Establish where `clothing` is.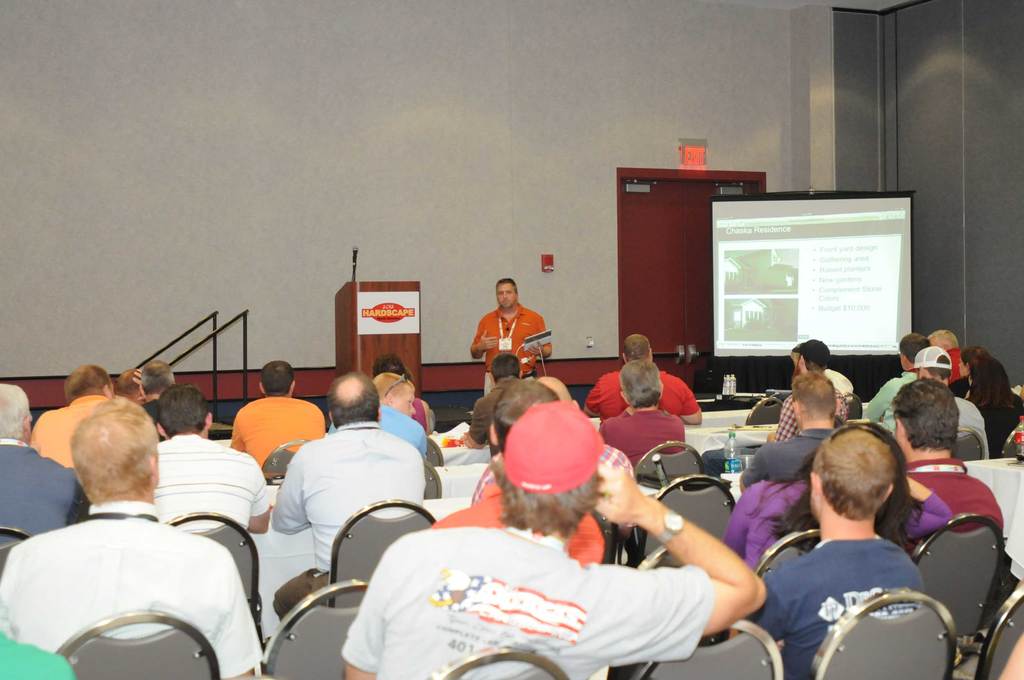
Established at l=739, t=426, r=837, b=489.
